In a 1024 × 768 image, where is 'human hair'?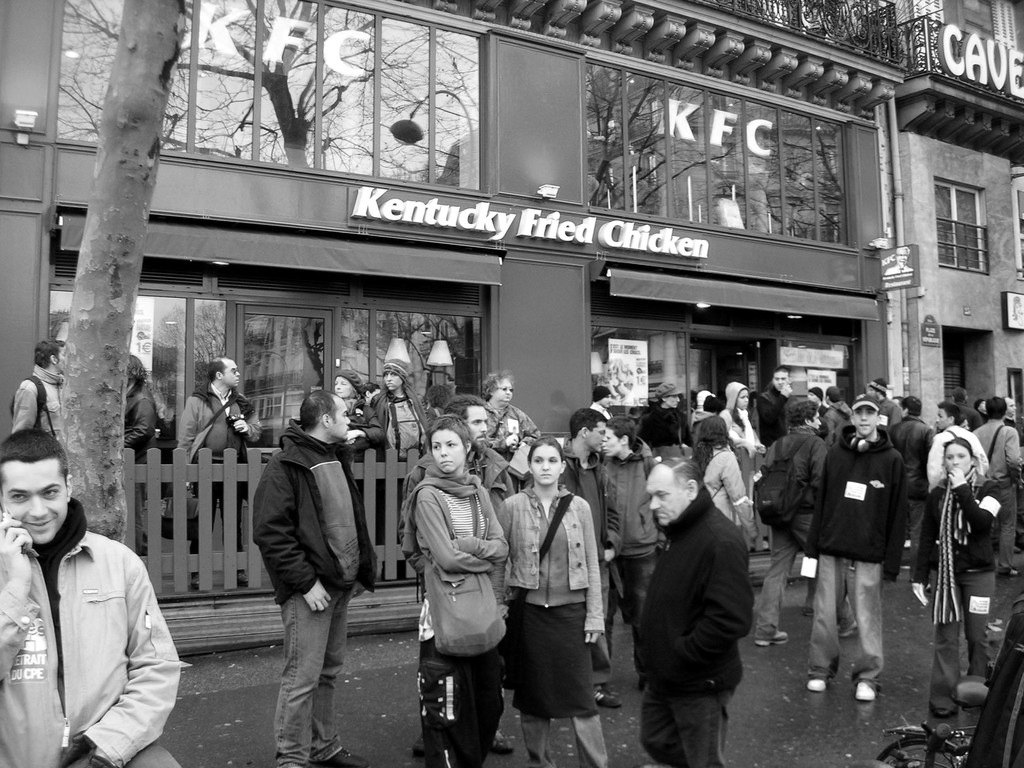
{"x1": 483, "y1": 369, "x2": 508, "y2": 395}.
